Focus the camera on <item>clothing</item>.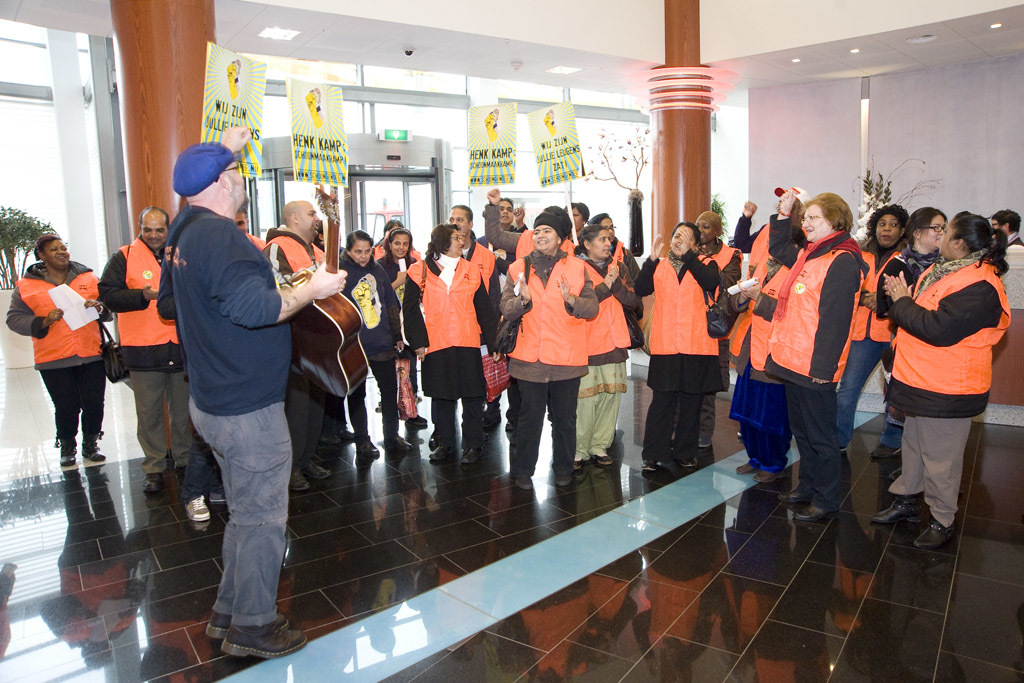
Focus region: [left=884, top=240, right=1013, bottom=518].
